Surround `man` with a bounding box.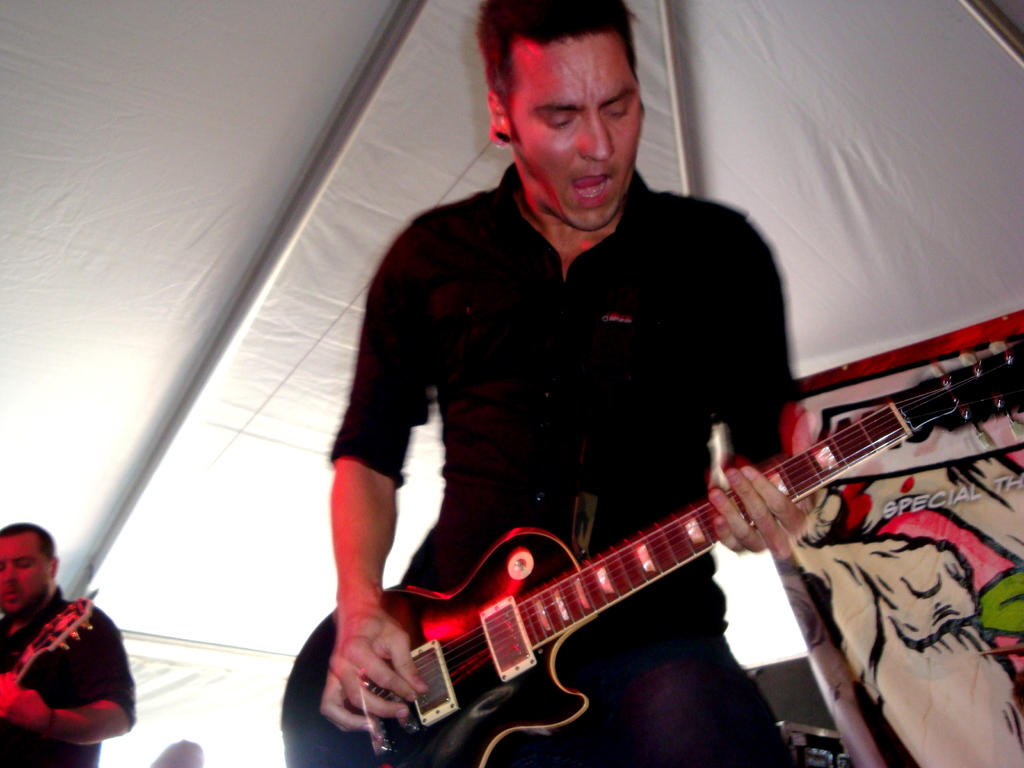
pyautogui.locateOnScreen(0, 523, 132, 760).
